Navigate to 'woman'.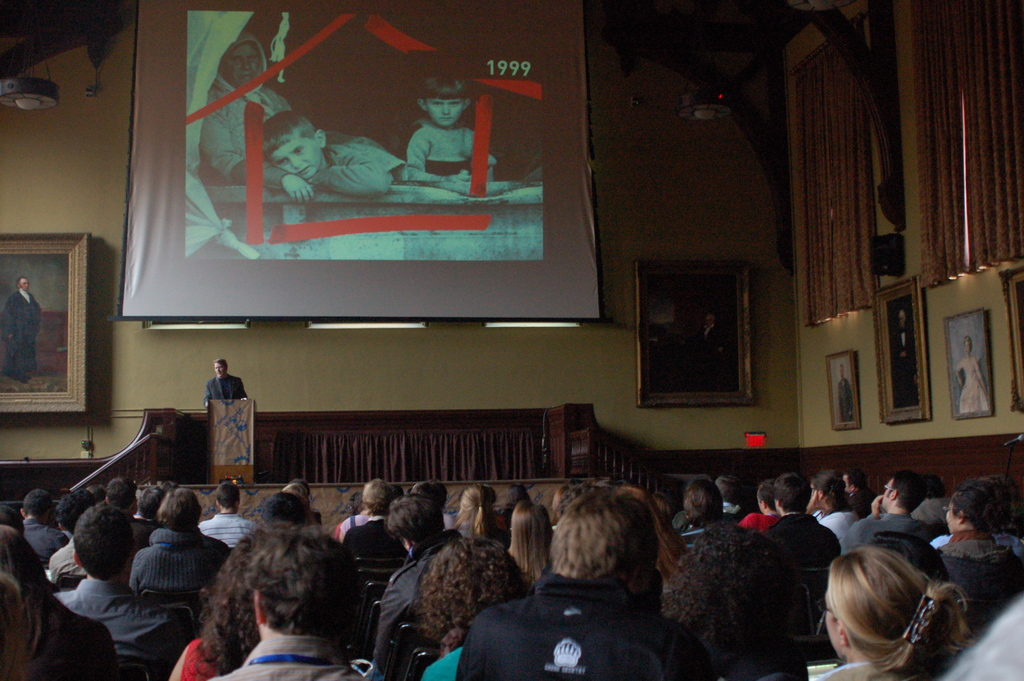
Navigation target: 455/484/499/543.
